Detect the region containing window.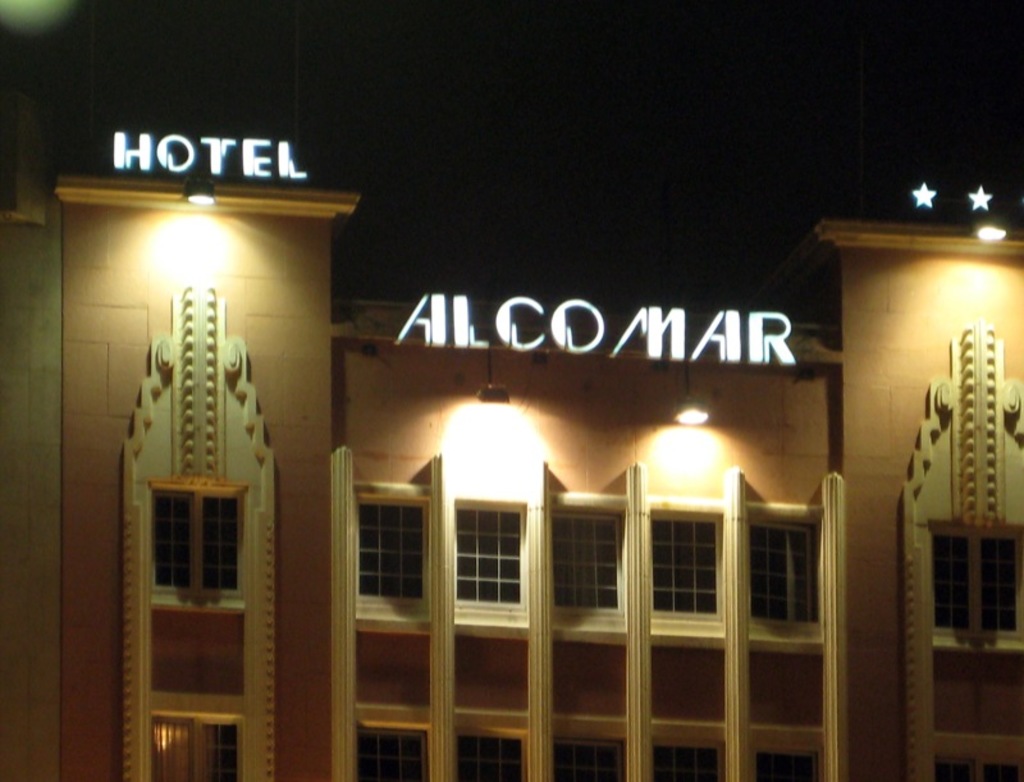
pyautogui.locateOnScreen(750, 523, 813, 630).
